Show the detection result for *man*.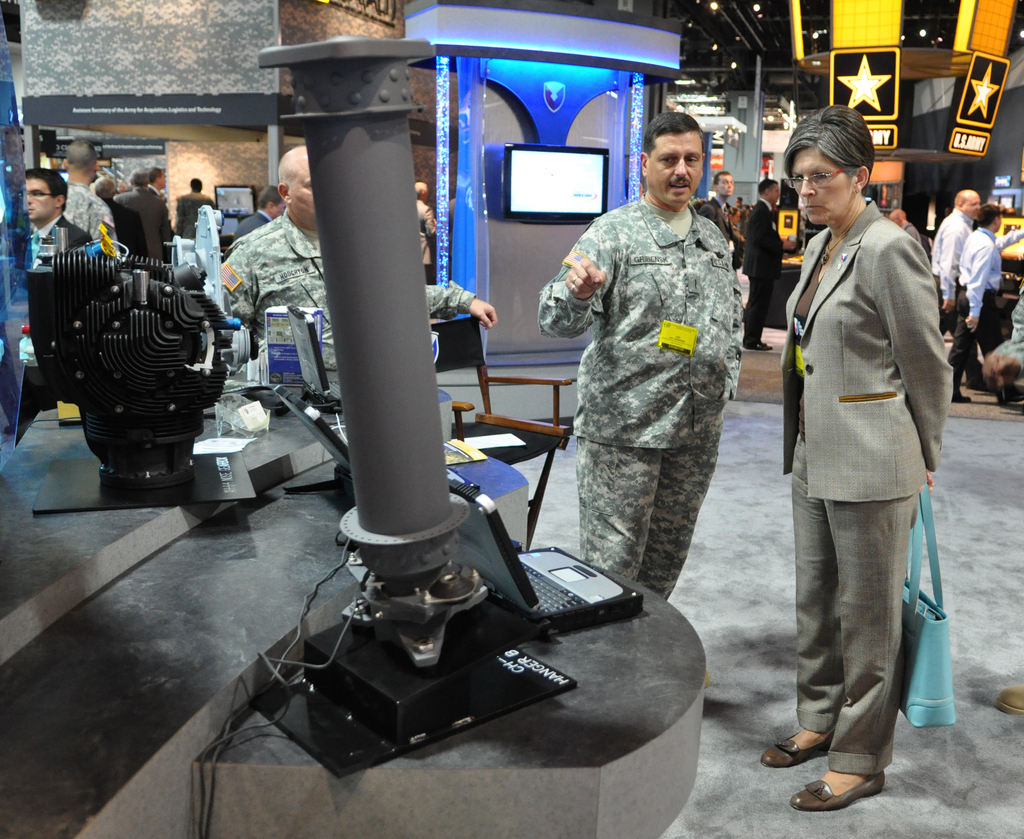
x1=739, y1=173, x2=804, y2=356.
